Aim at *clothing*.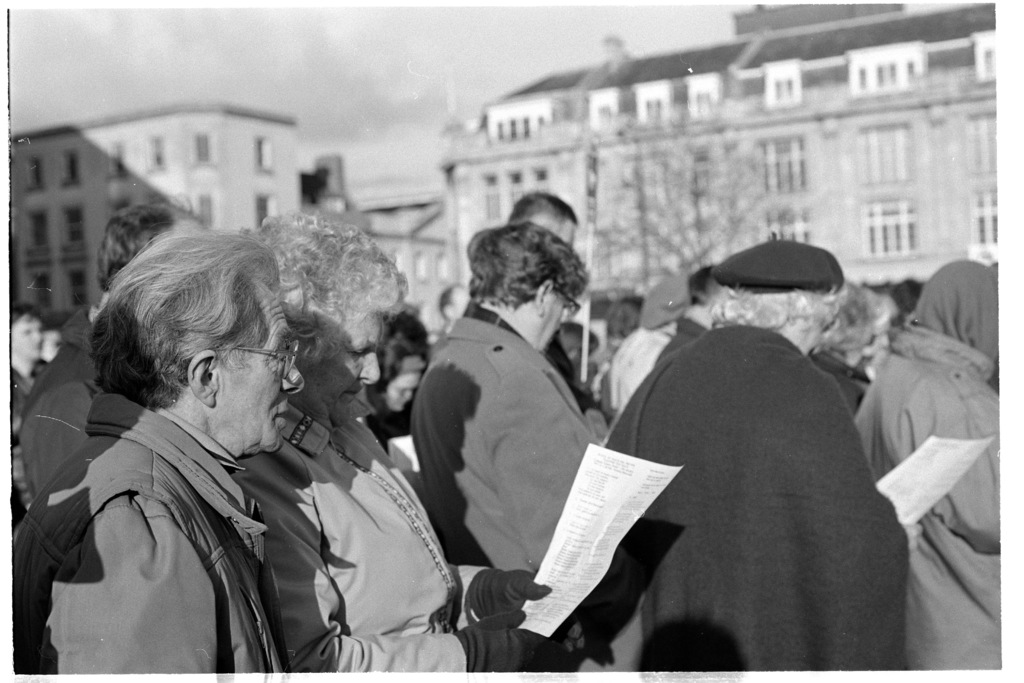
Aimed at (607,329,671,406).
